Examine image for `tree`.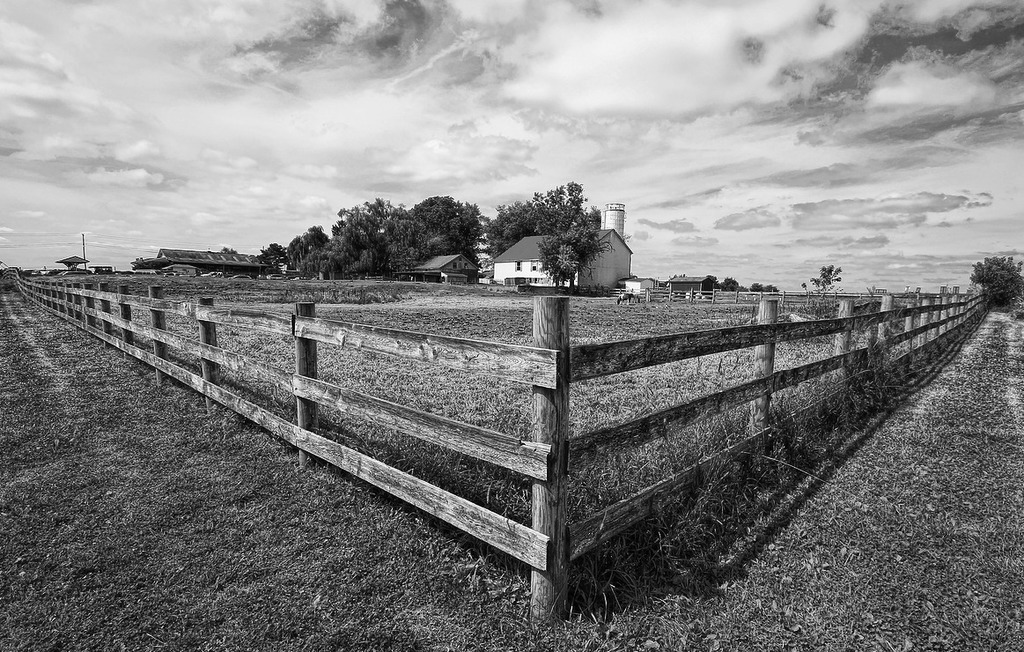
Examination result: x1=964 y1=246 x2=1023 y2=308.
